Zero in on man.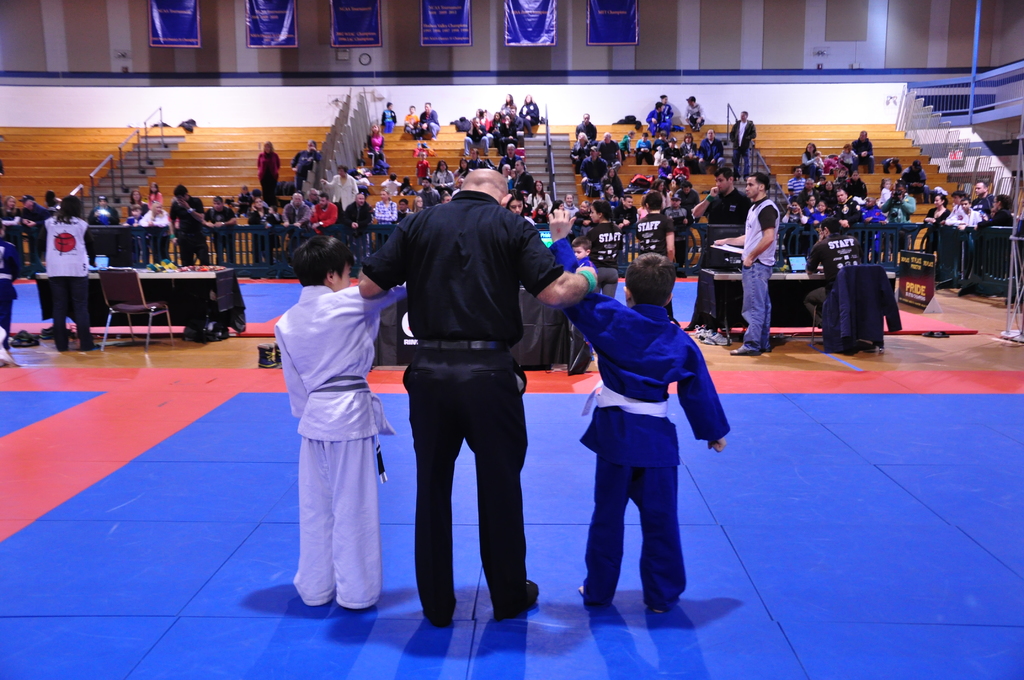
Zeroed in: [499,143,523,170].
